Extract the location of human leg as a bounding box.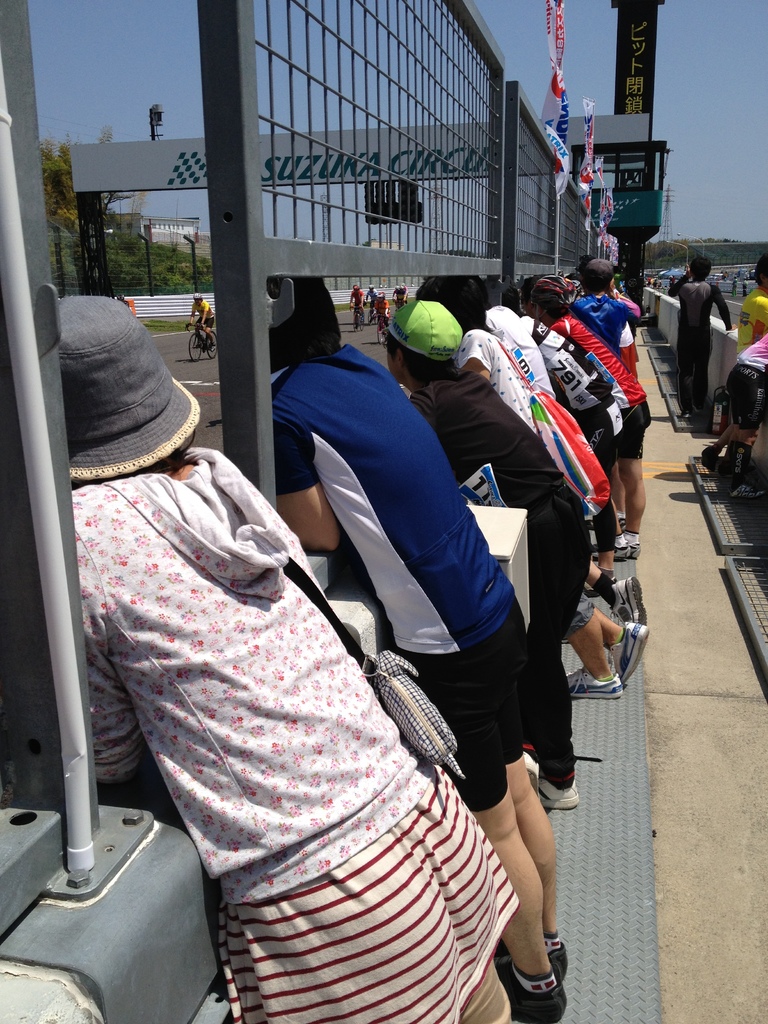
730,369,767,498.
